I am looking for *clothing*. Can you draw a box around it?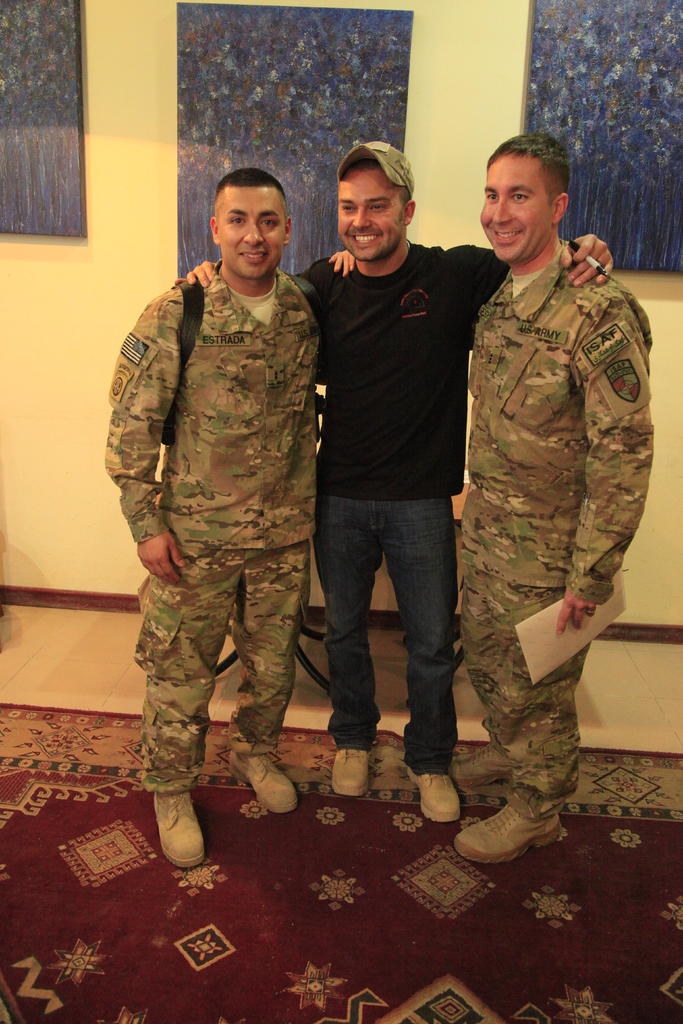
Sure, the bounding box is (left=459, top=248, right=650, bottom=819).
